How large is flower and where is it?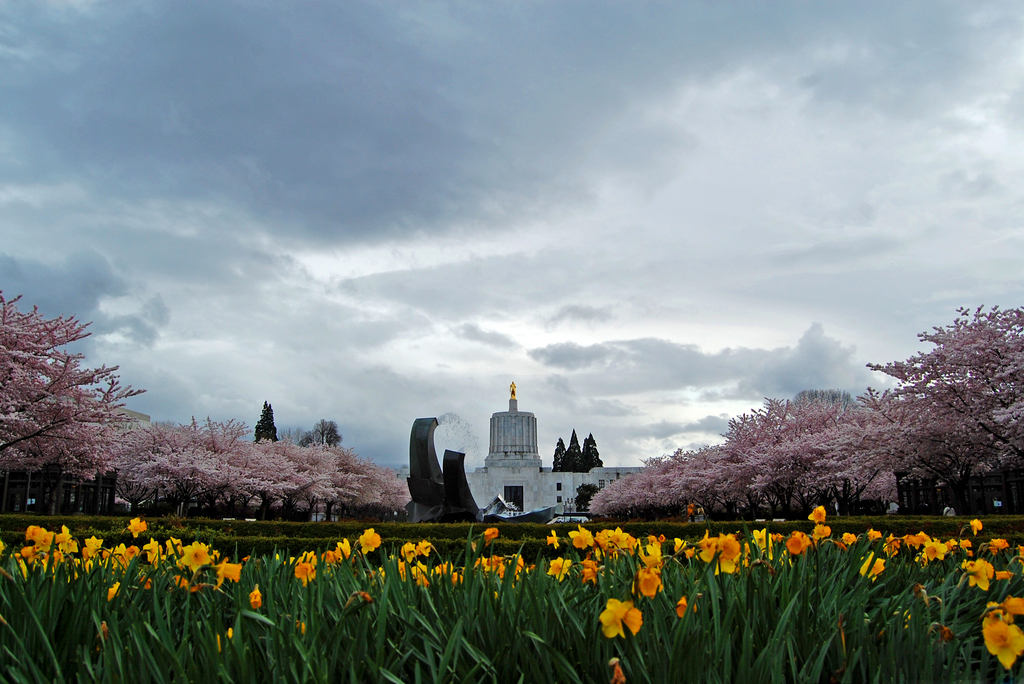
Bounding box: (995, 569, 1013, 580).
